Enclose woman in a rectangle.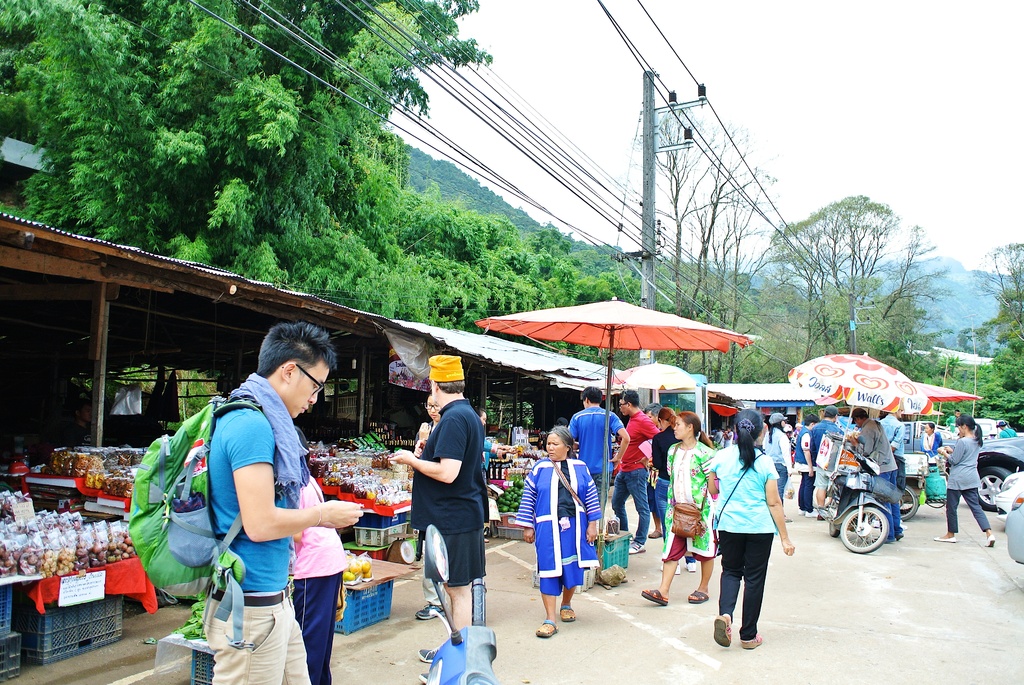
BBox(712, 421, 799, 671).
